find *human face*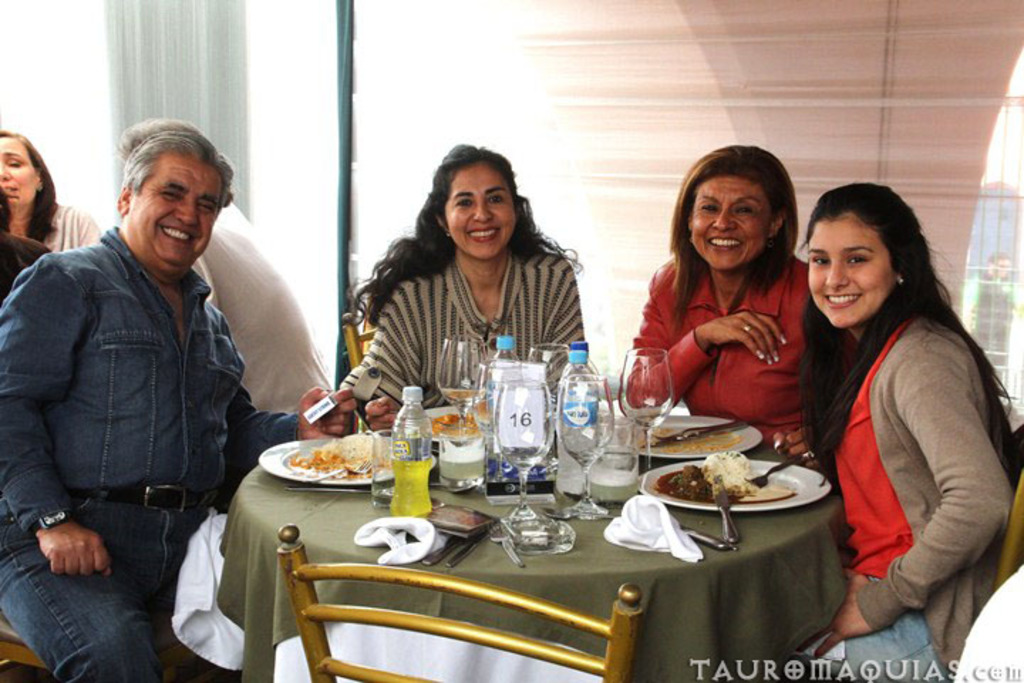
[128,152,222,276]
